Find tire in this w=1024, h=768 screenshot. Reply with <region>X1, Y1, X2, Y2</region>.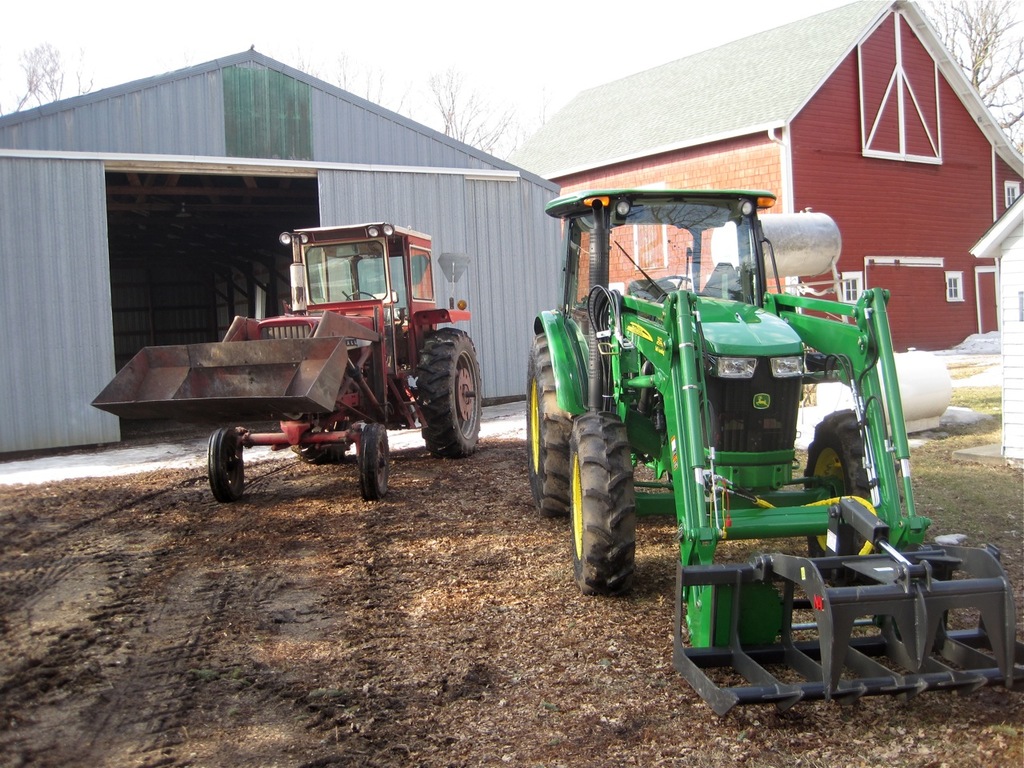
<region>209, 426, 247, 502</region>.
